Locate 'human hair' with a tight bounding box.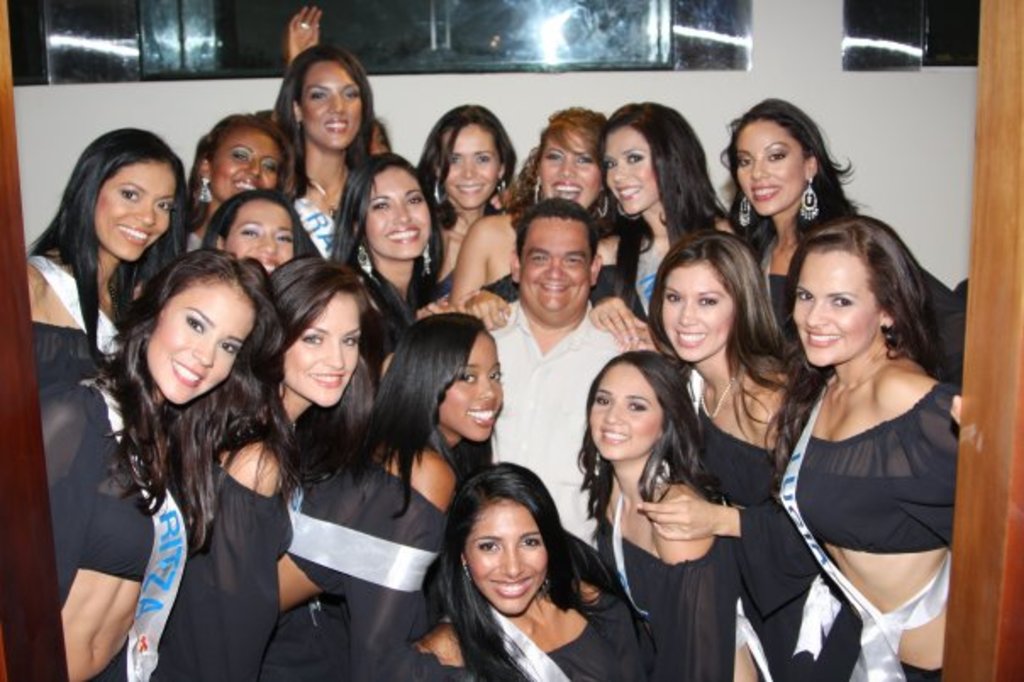
[200,183,312,261].
